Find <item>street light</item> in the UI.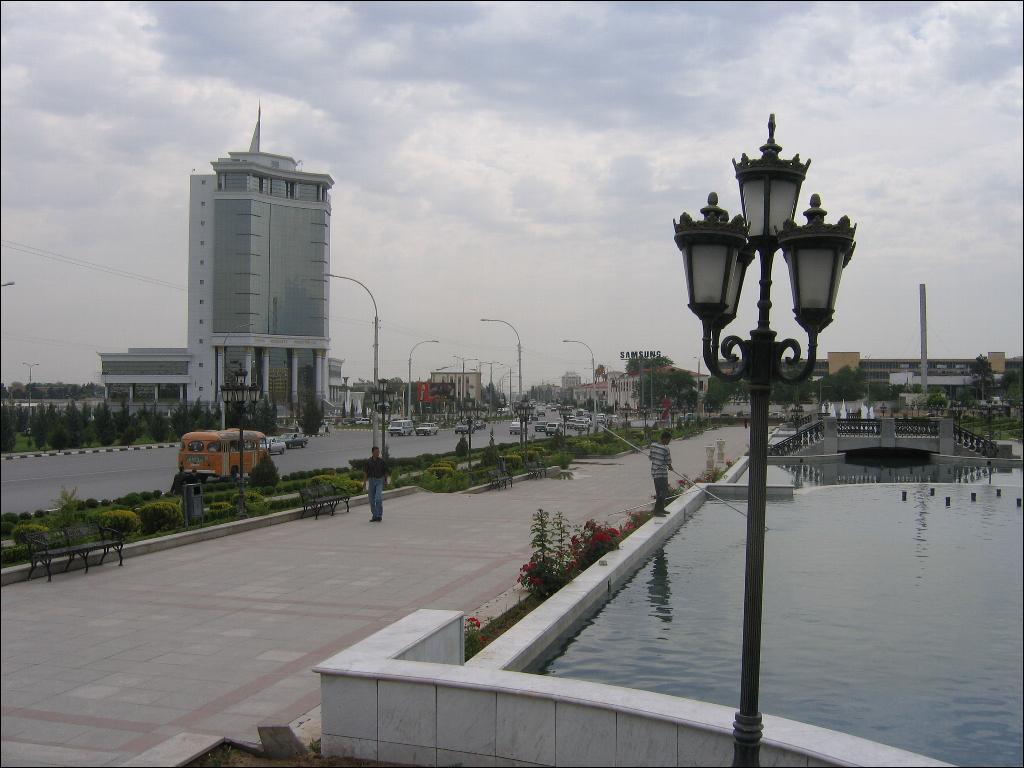
UI element at (555,400,571,433).
